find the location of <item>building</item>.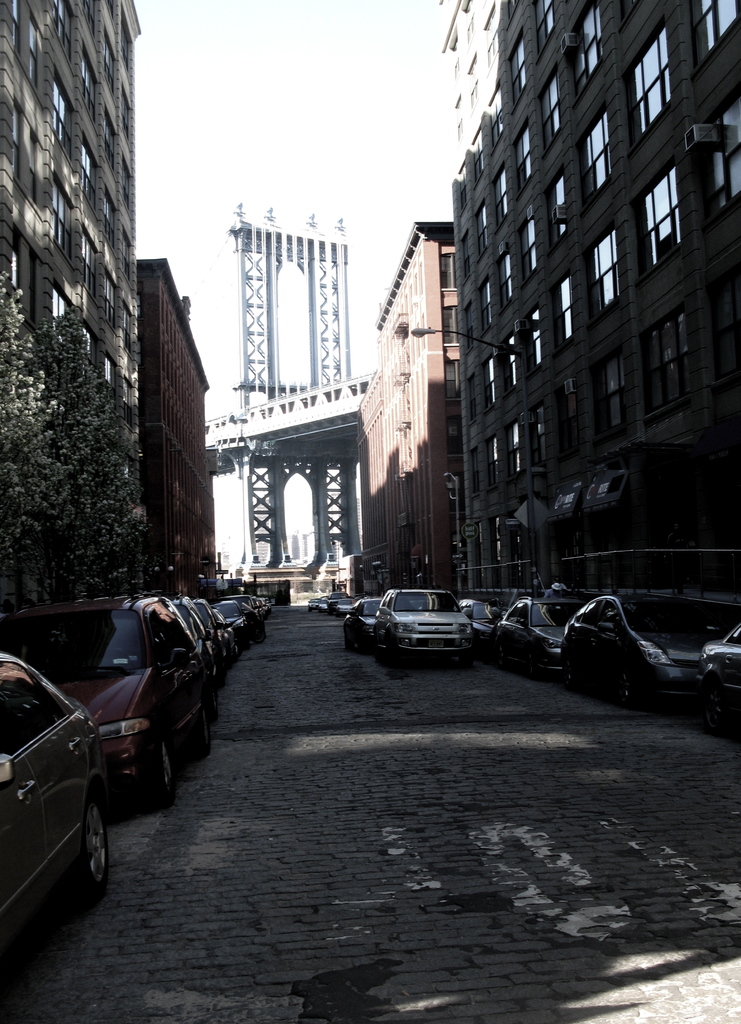
Location: x1=0, y1=0, x2=142, y2=596.
